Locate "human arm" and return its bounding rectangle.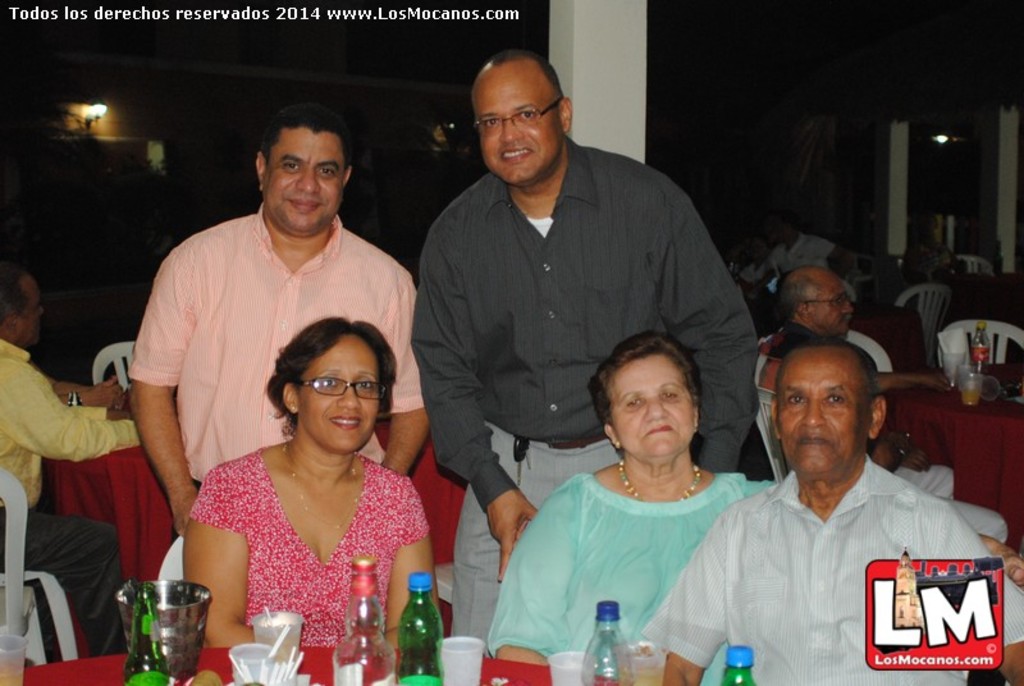
[406, 230, 549, 580].
